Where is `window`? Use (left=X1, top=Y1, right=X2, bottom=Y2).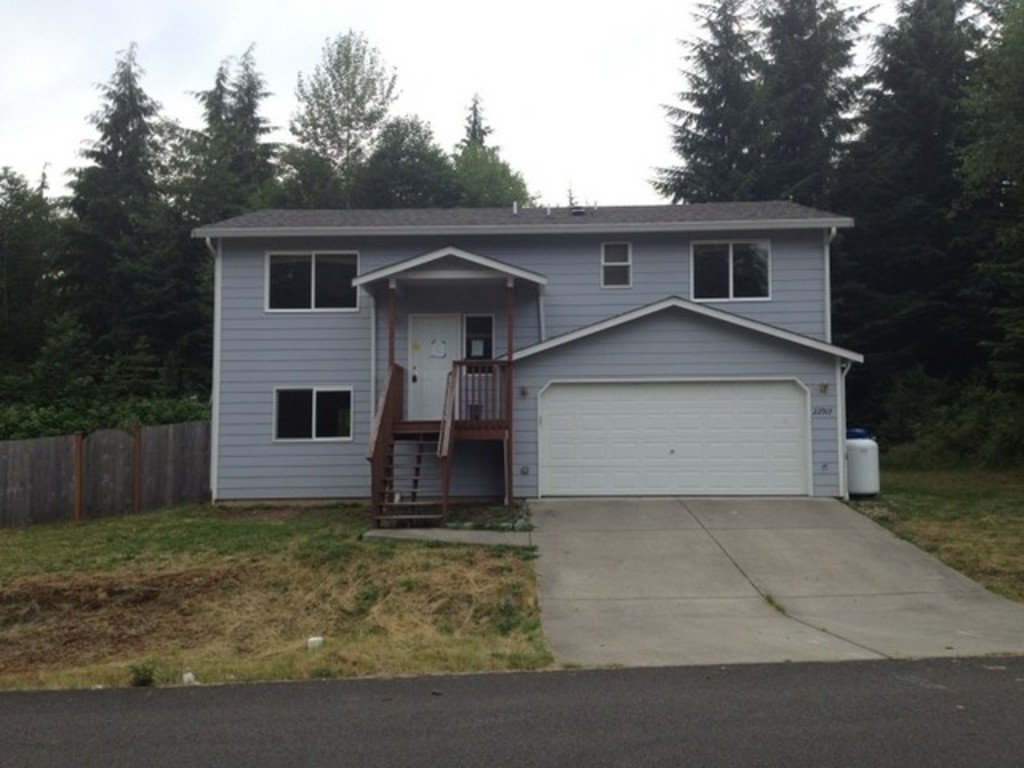
(left=272, top=395, right=355, bottom=440).
